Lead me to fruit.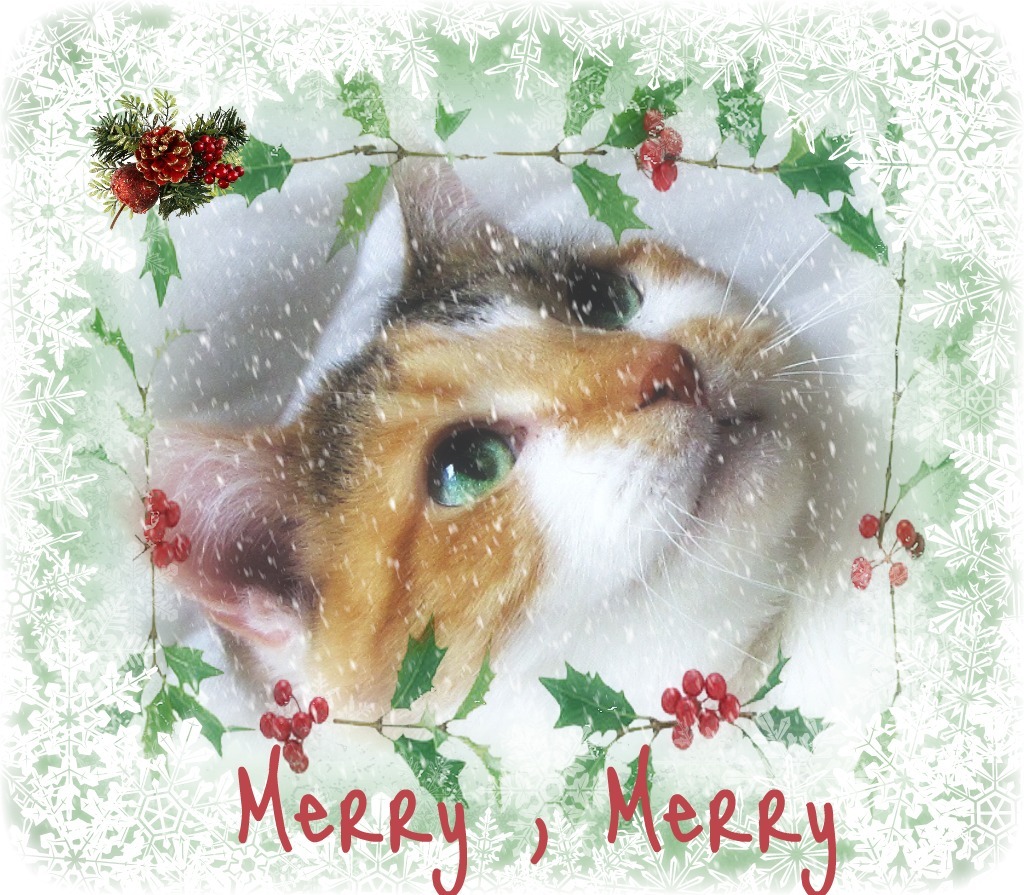
Lead to detection(136, 125, 194, 186).
